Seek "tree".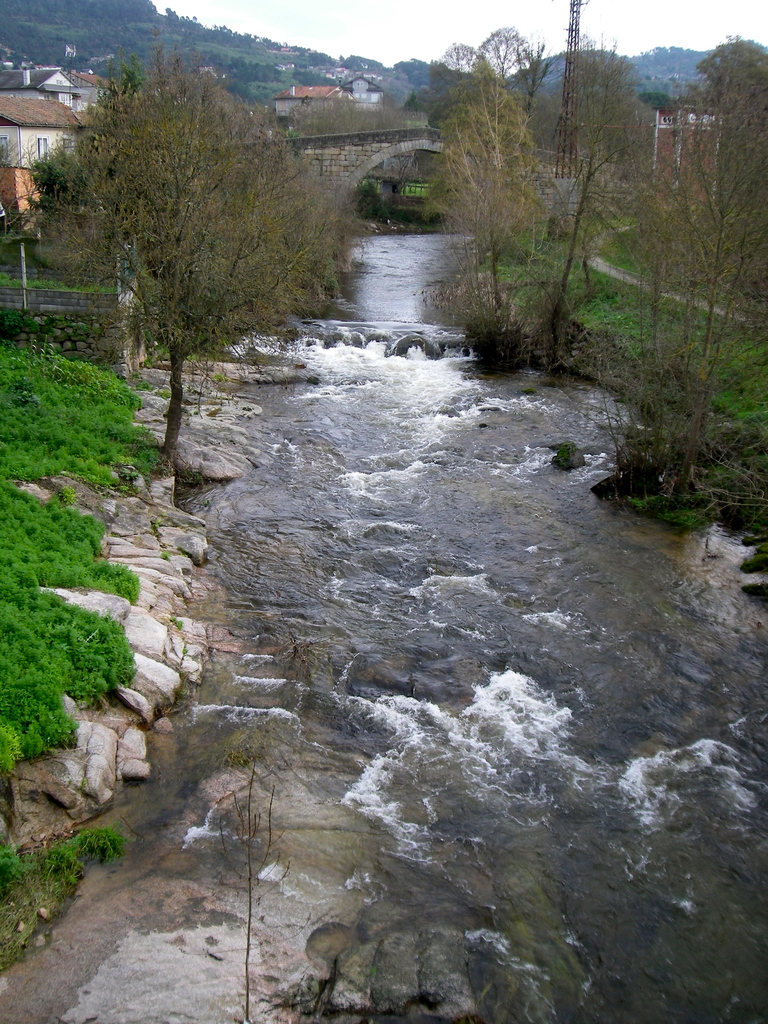
<bbox>416, 77, 542, 337</bbox>.
